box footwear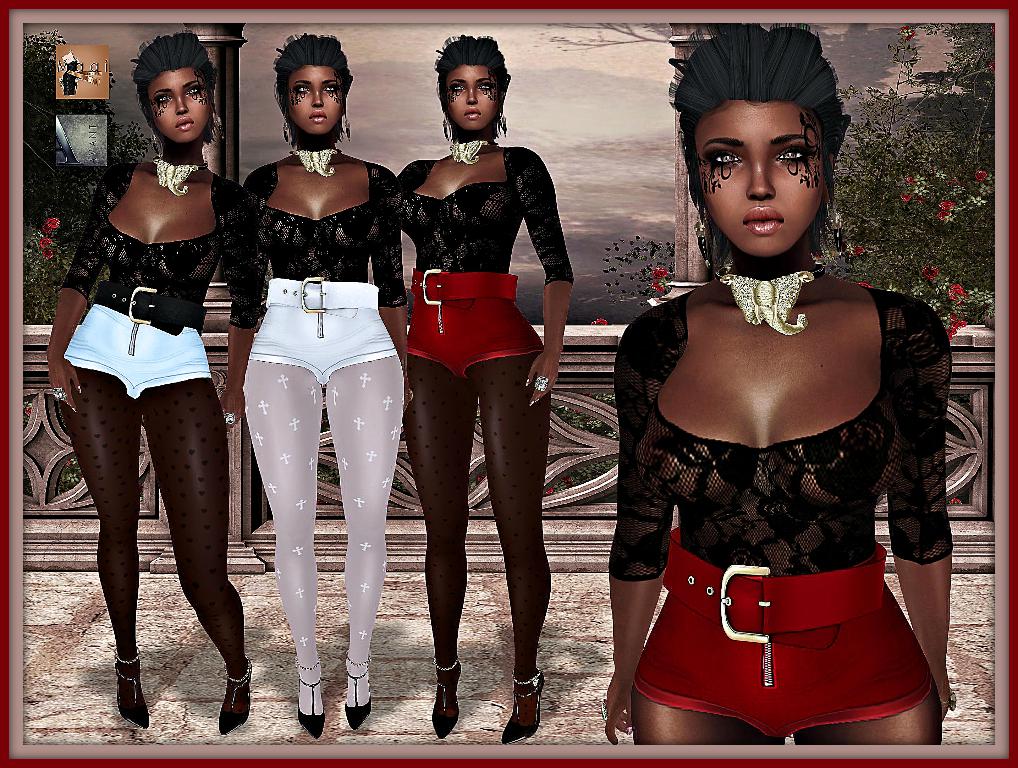
[left=120, top=652, right=146, bottom=731]
